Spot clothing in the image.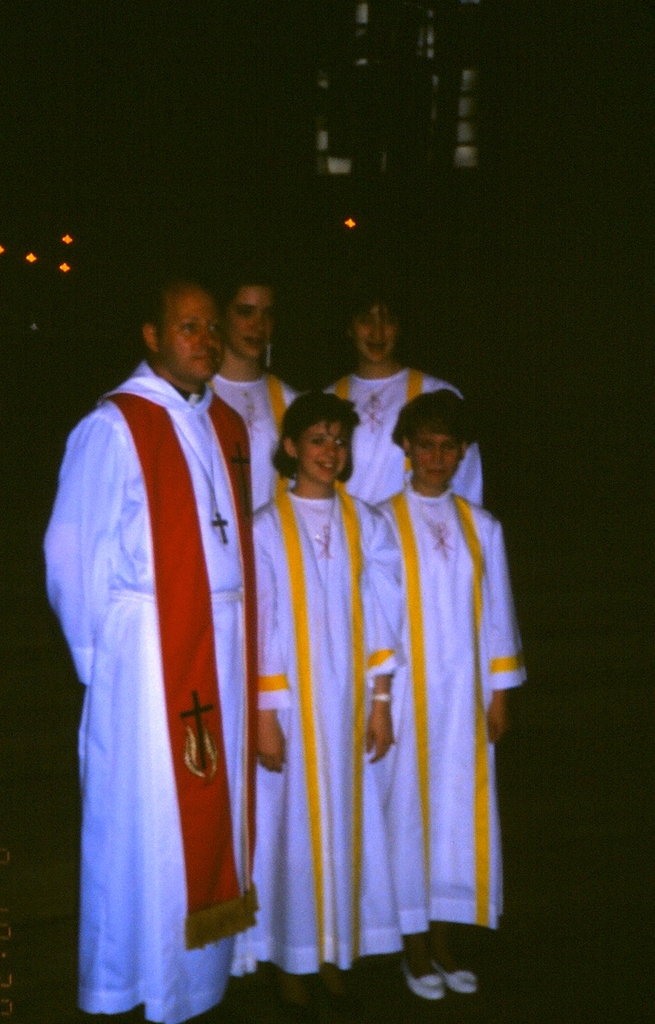
clothing found at locate(366, 478, 523, 939).
